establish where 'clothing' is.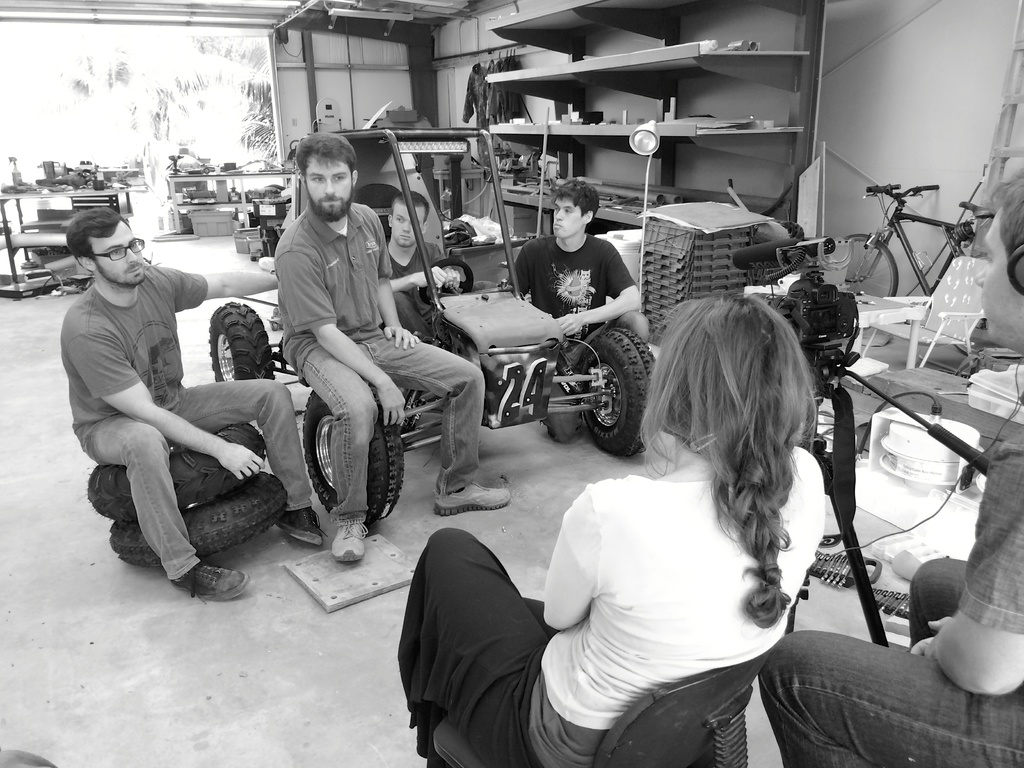
Established at (69, 279, 328, 577).
